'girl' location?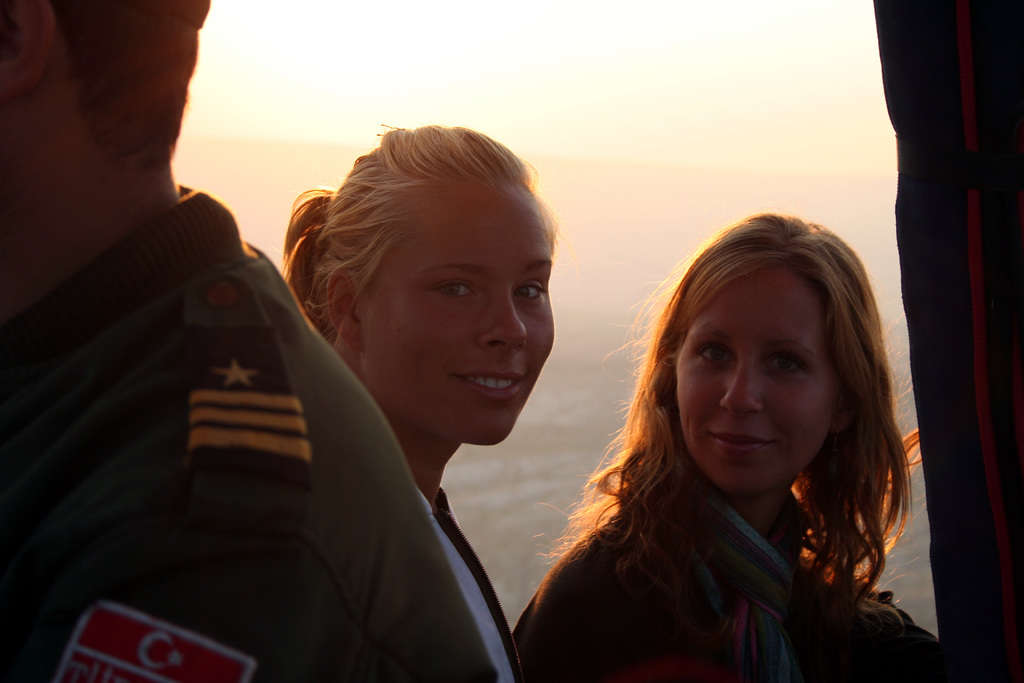
[511,211,943,682]
